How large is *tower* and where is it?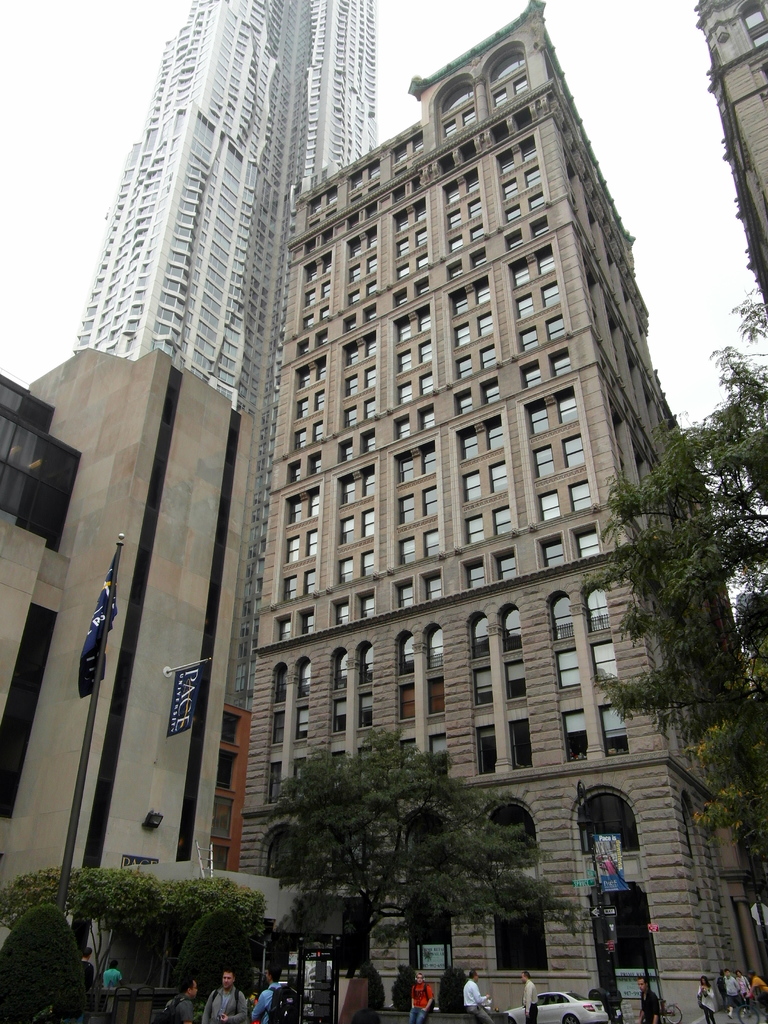
Bounding box: select_region(71, 0, 375, 710).
